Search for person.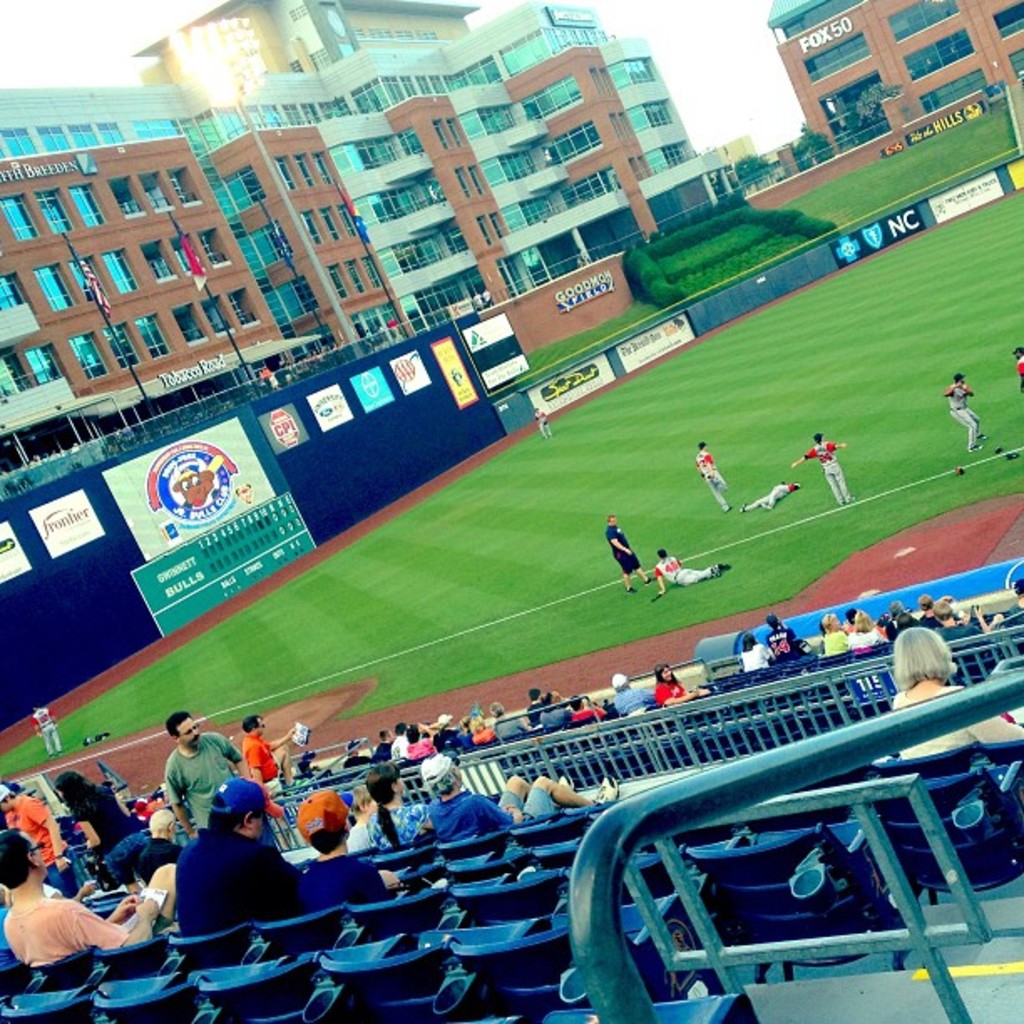
Found at 795:432:855:504.
